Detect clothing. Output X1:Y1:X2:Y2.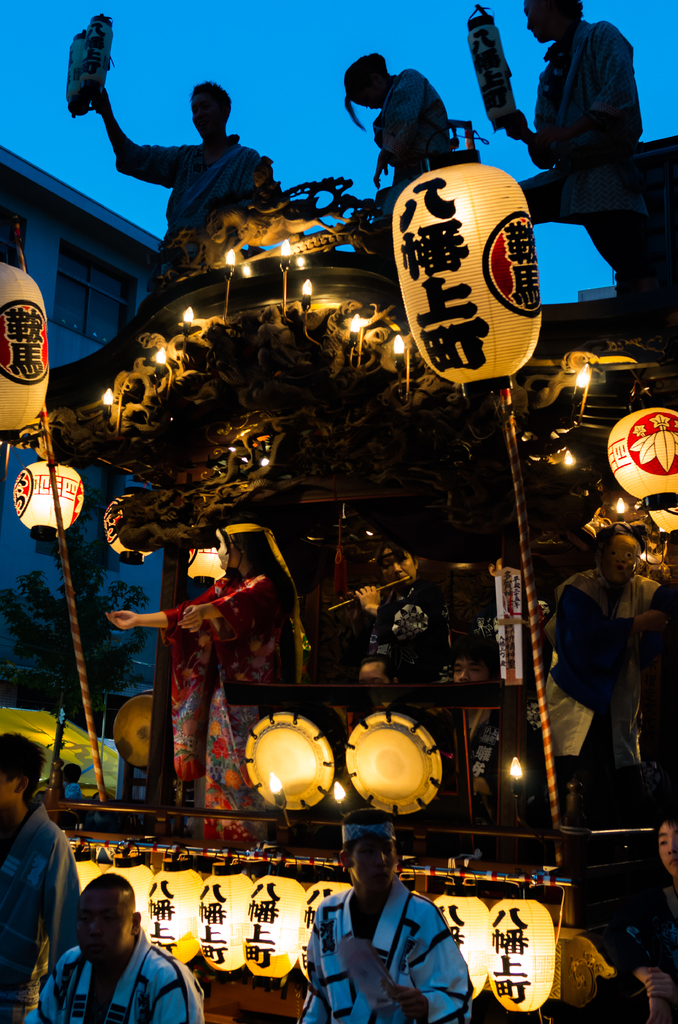
302:877:476:1023.
